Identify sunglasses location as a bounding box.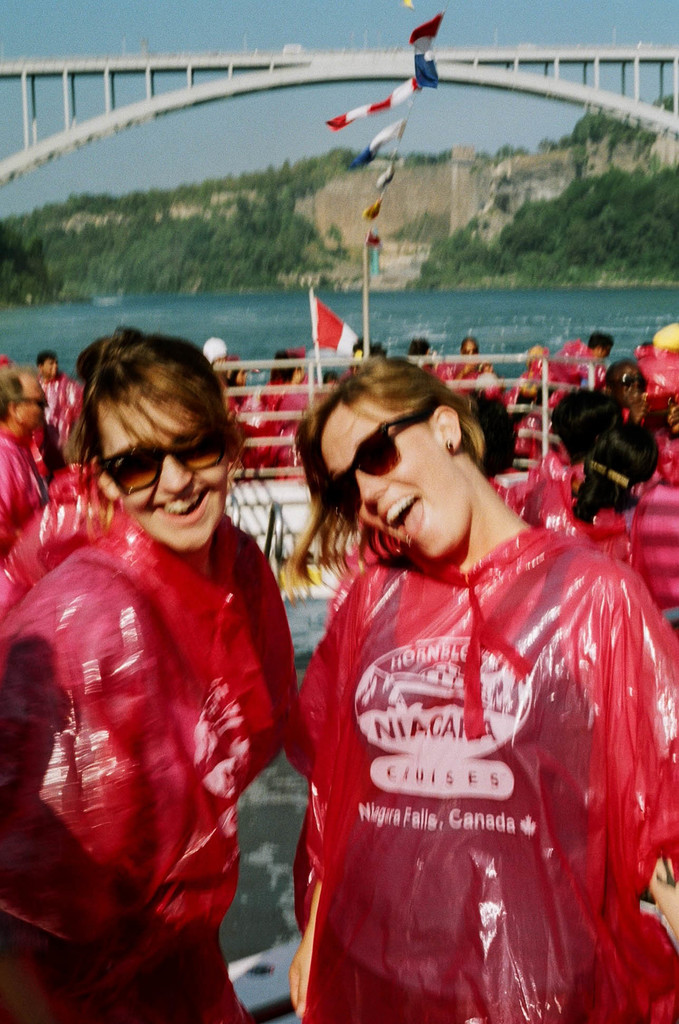
97,410,221,490.
